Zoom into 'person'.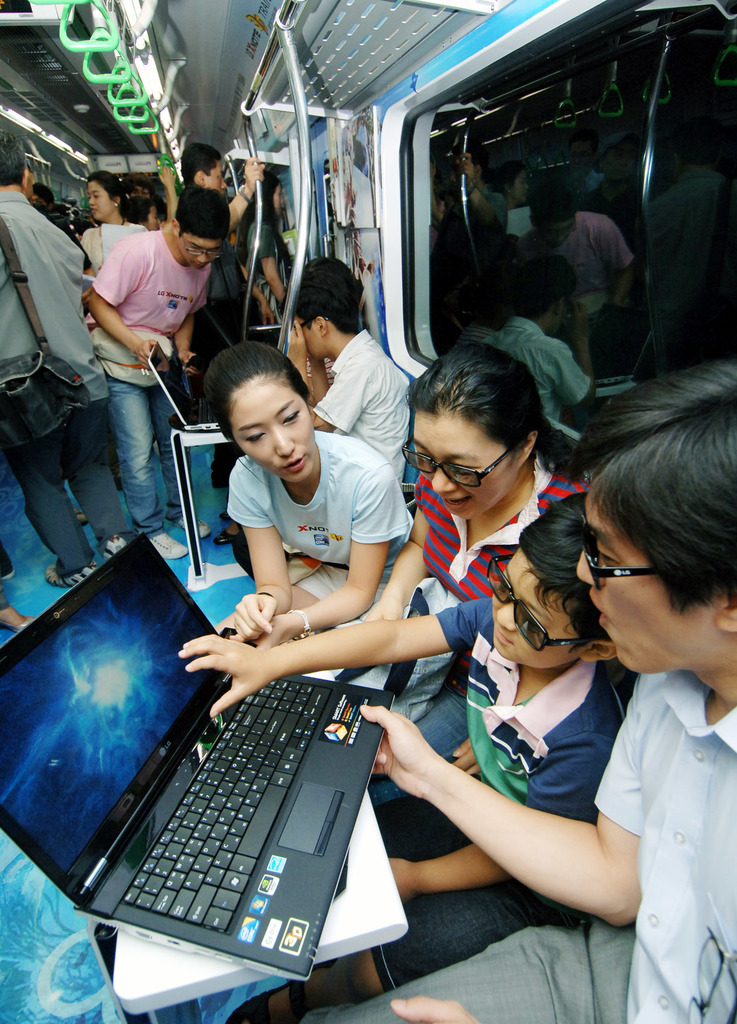
Zoom target: 206/342/571/796.
